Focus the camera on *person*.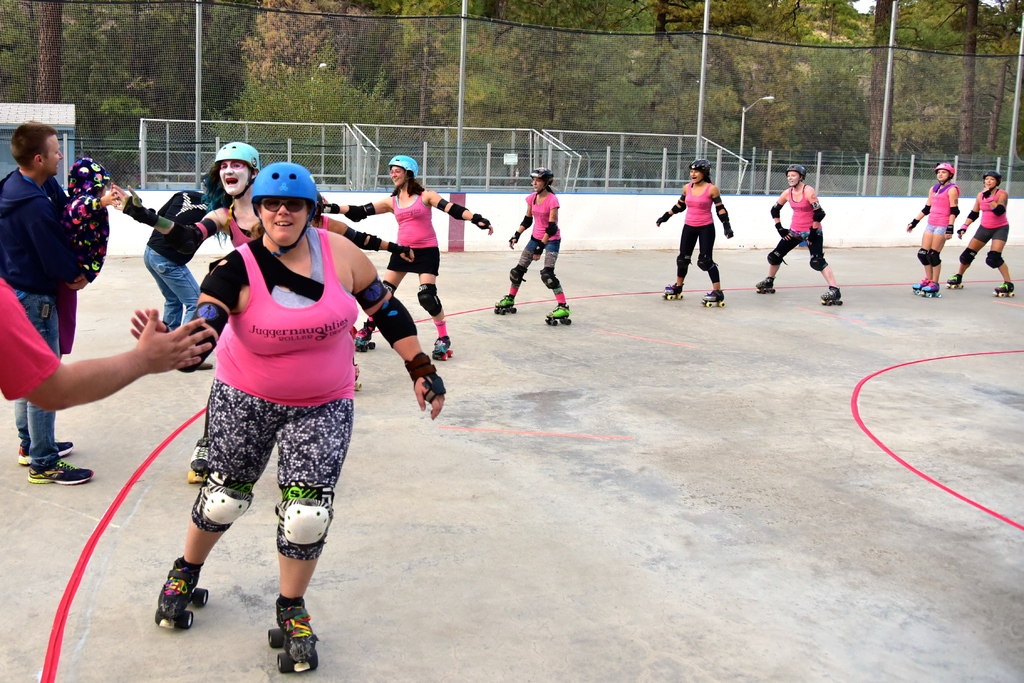
Focus region: left=122, top=145, right=420, bottom=345.
